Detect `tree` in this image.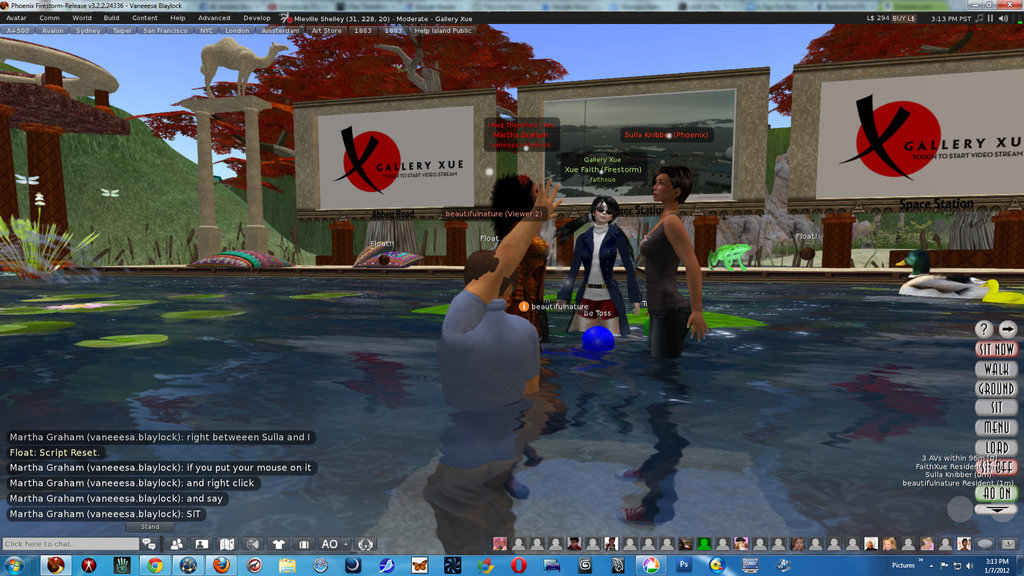
Detection: [766, 19, 1023, 118].
